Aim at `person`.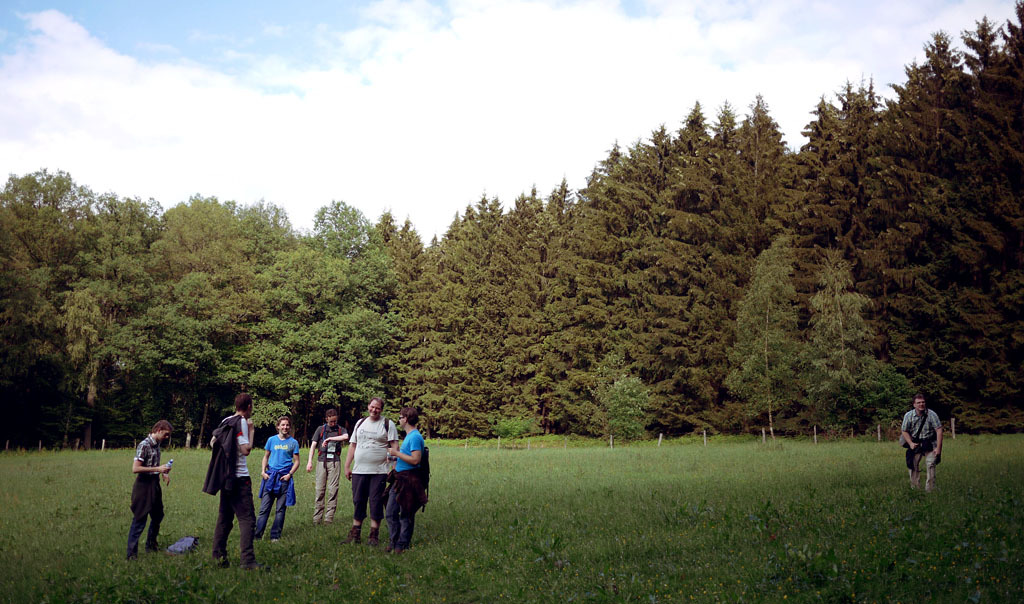
Aimed at (x1=343, y1=398, x2=400, y2=545).
